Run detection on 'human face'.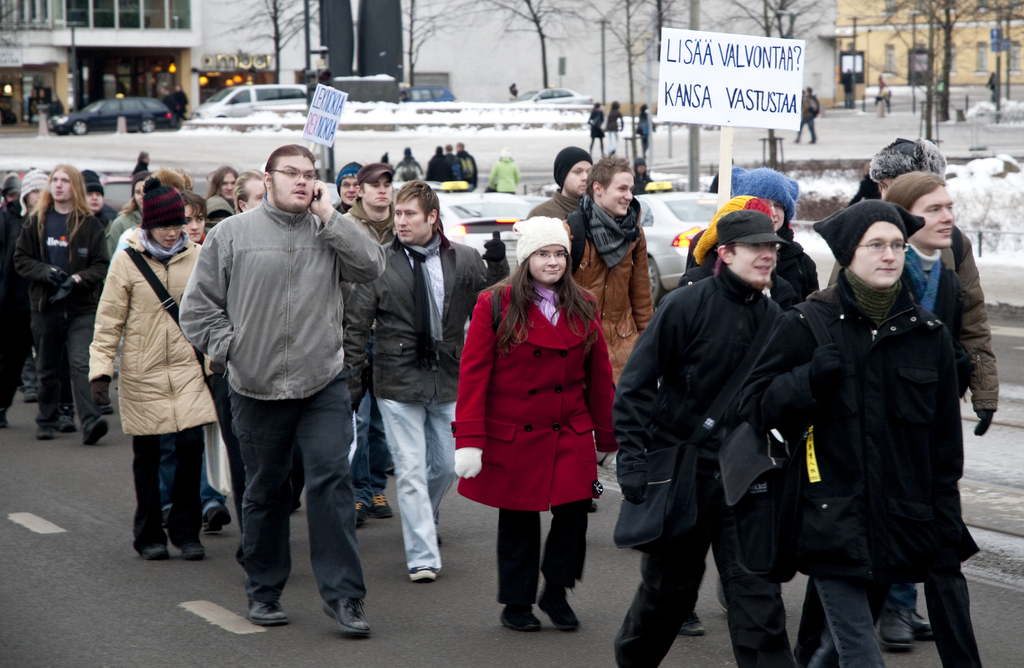
Result: bbox(911, 191, 952, 249).
